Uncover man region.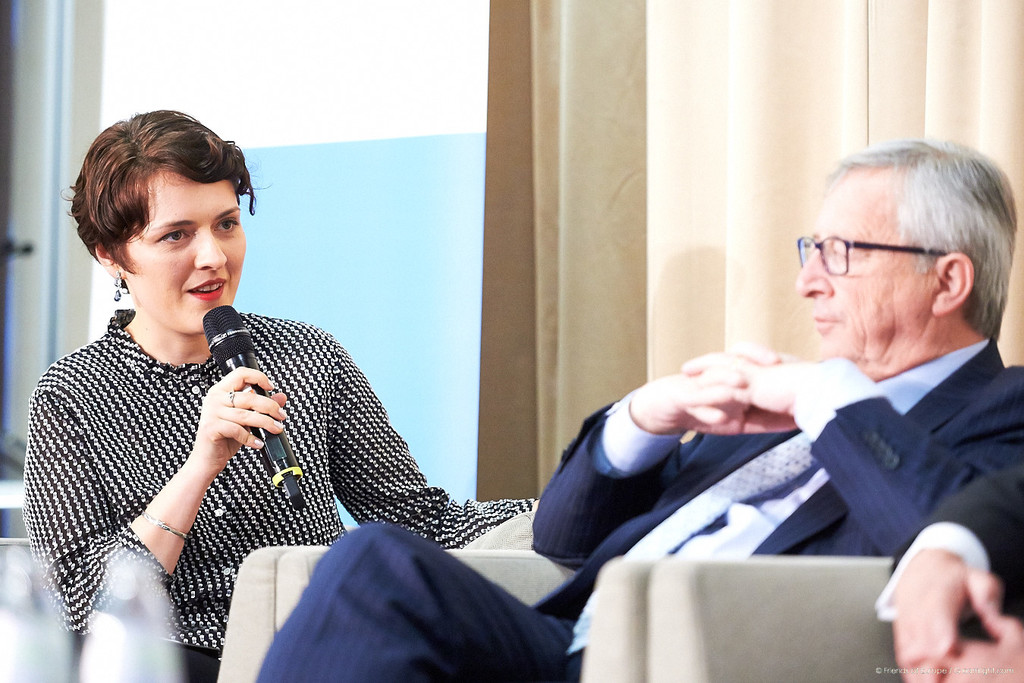
Uncovered: 553 143 1017 654.
